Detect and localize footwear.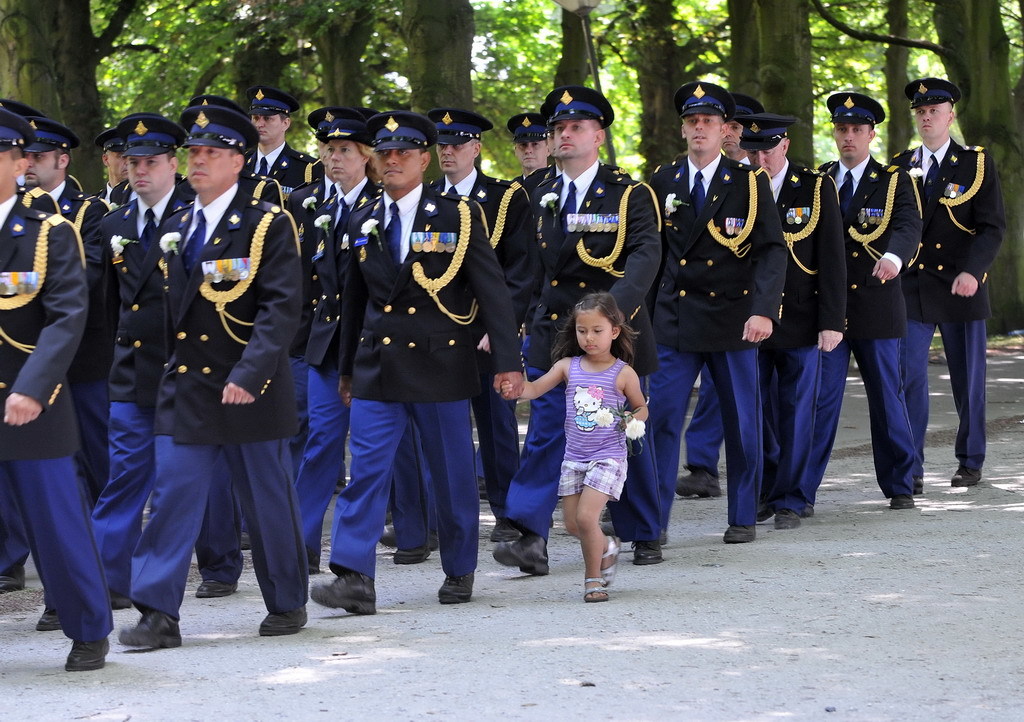
Localized at detection(114, 605, 183, 646).
